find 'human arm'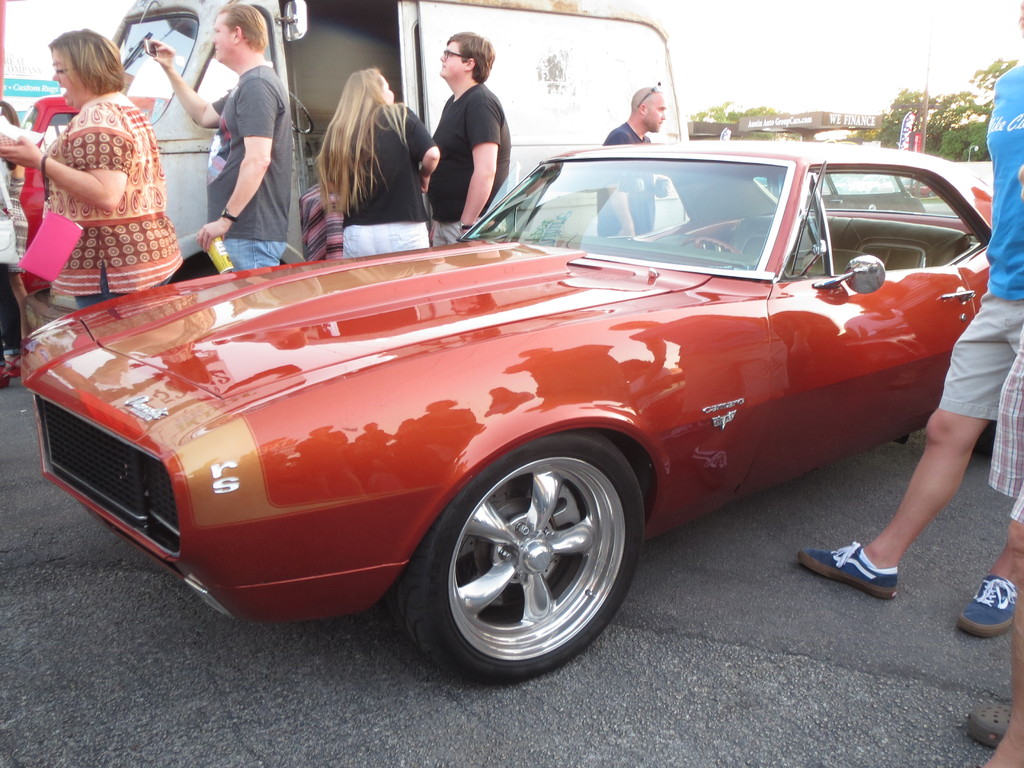
<bbox>0, 98, 125, 209</bbox>
